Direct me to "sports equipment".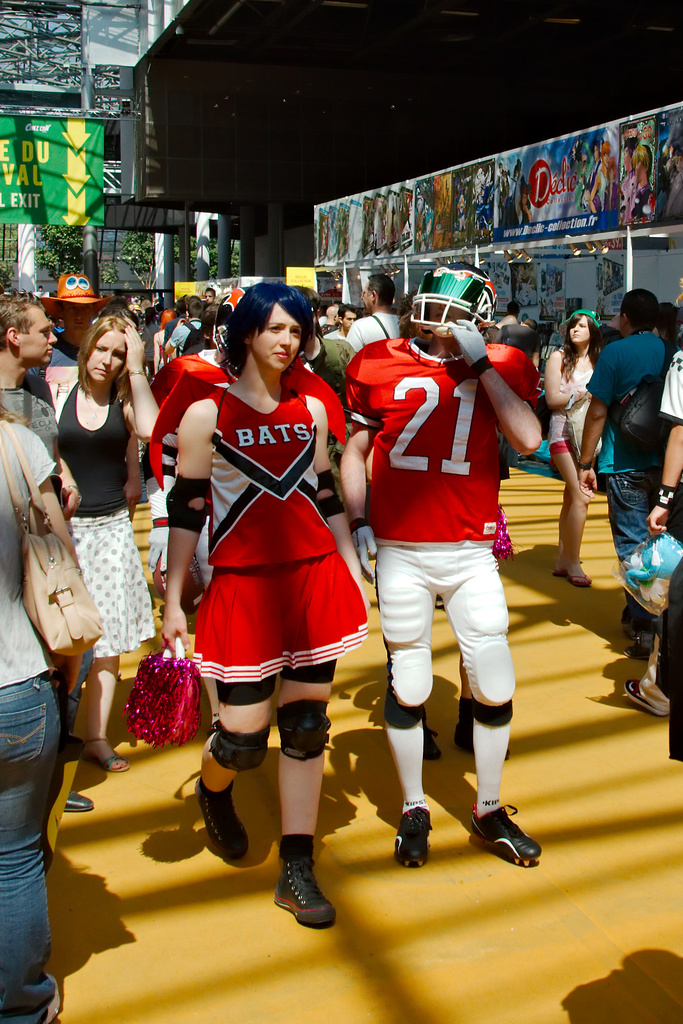
Direction: bbox(193, 774, 252, 858).
